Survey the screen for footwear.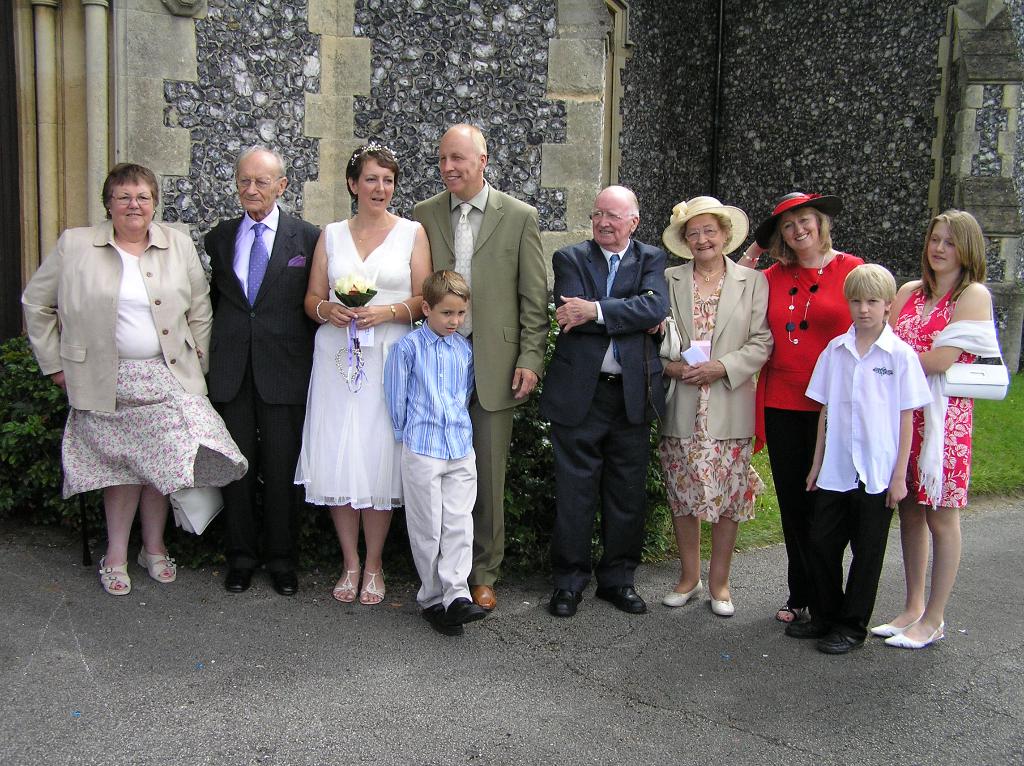
Survey found: 657/577/703/609.
